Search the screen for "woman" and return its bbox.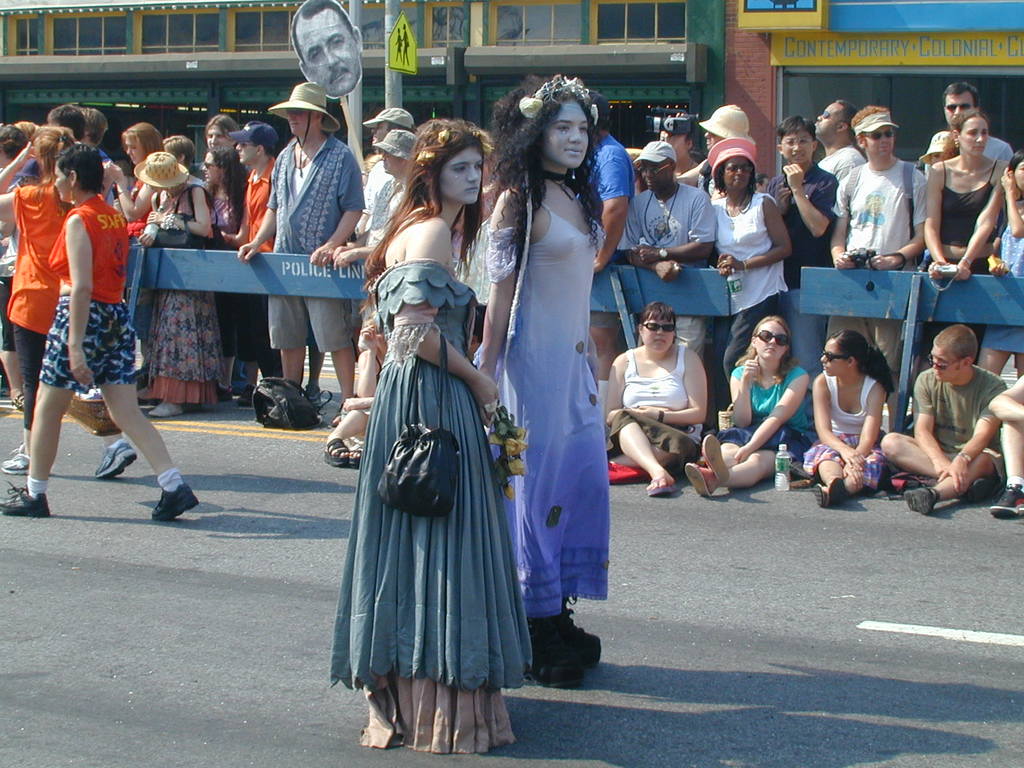
Found: 478, 117, 645, 638.
